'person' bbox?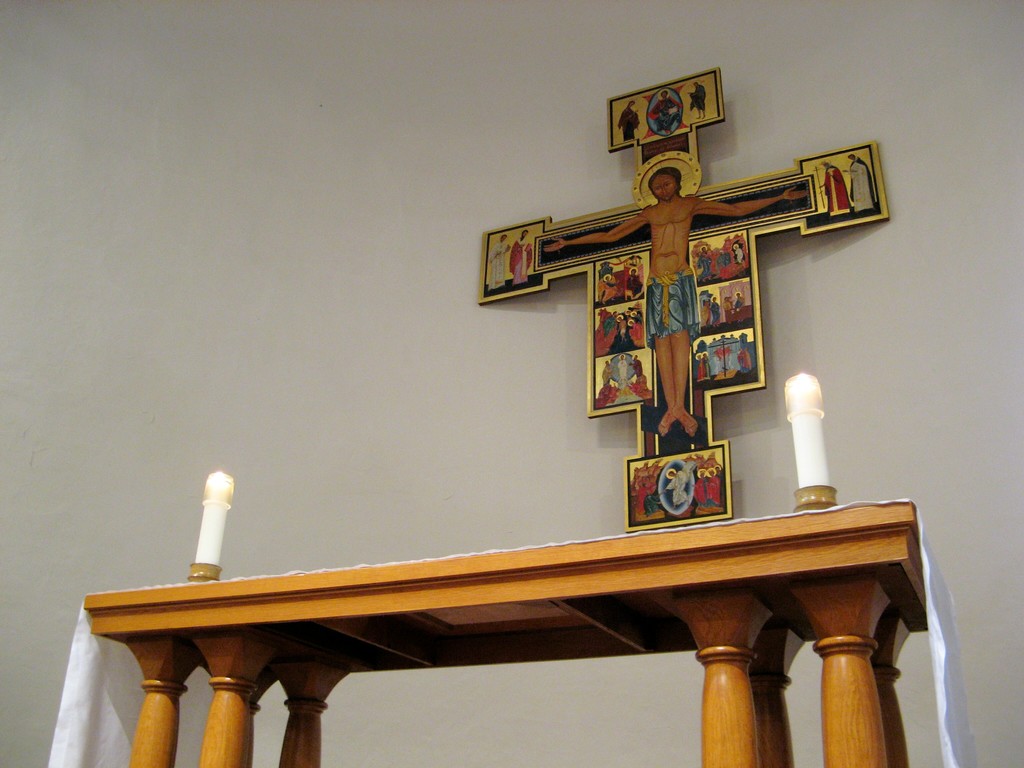
[816, 159, 852, 220]
